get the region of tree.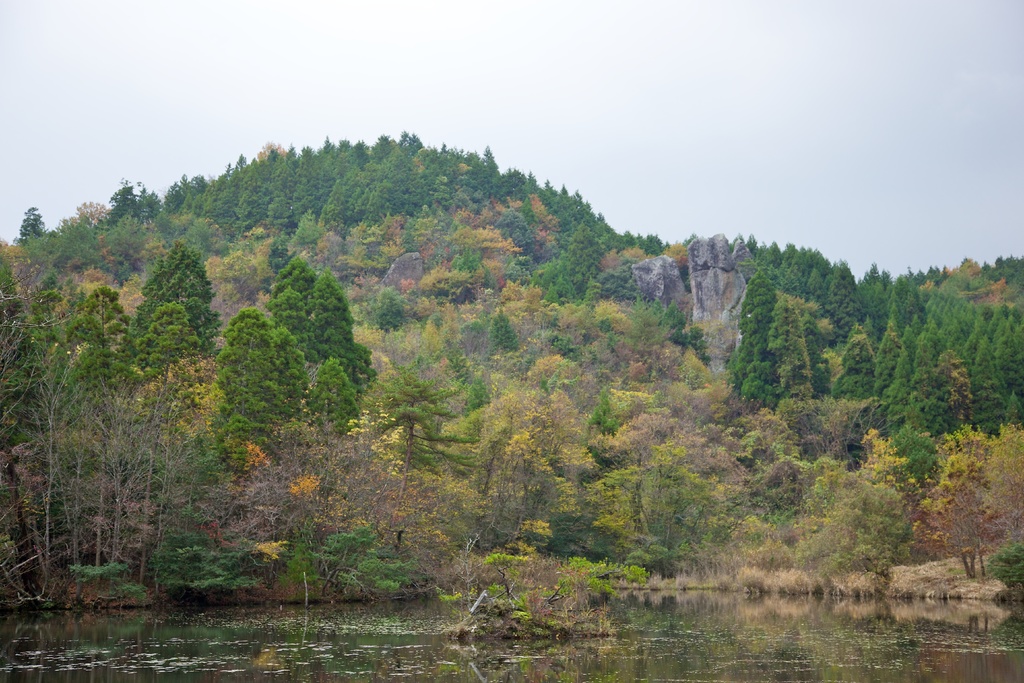
detection(255, 223, 311, 319).
